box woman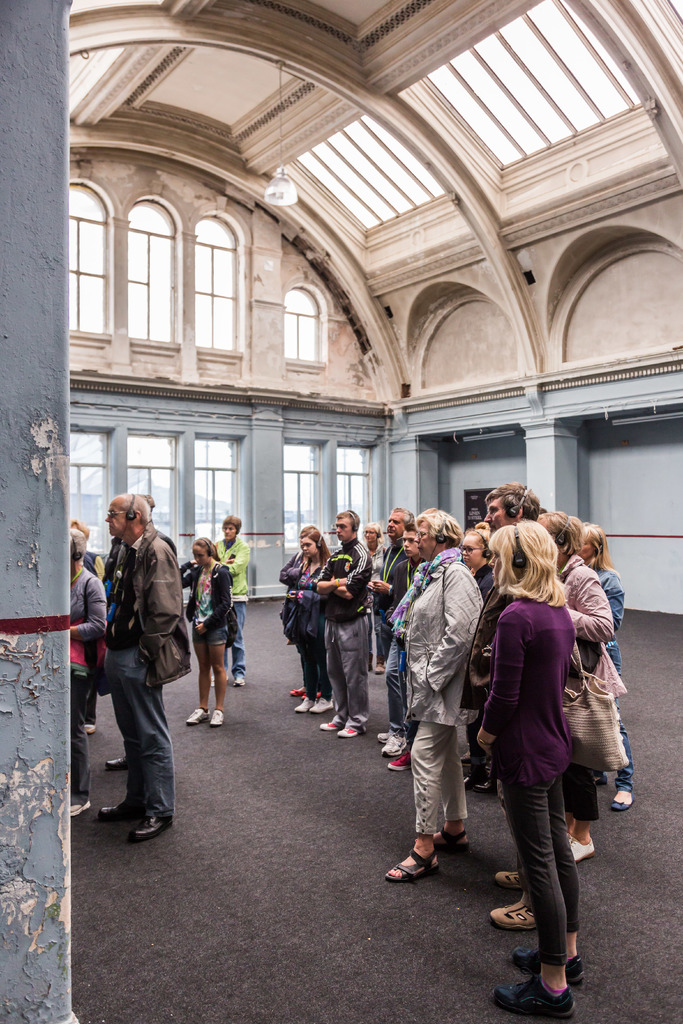
180 538 233 729
